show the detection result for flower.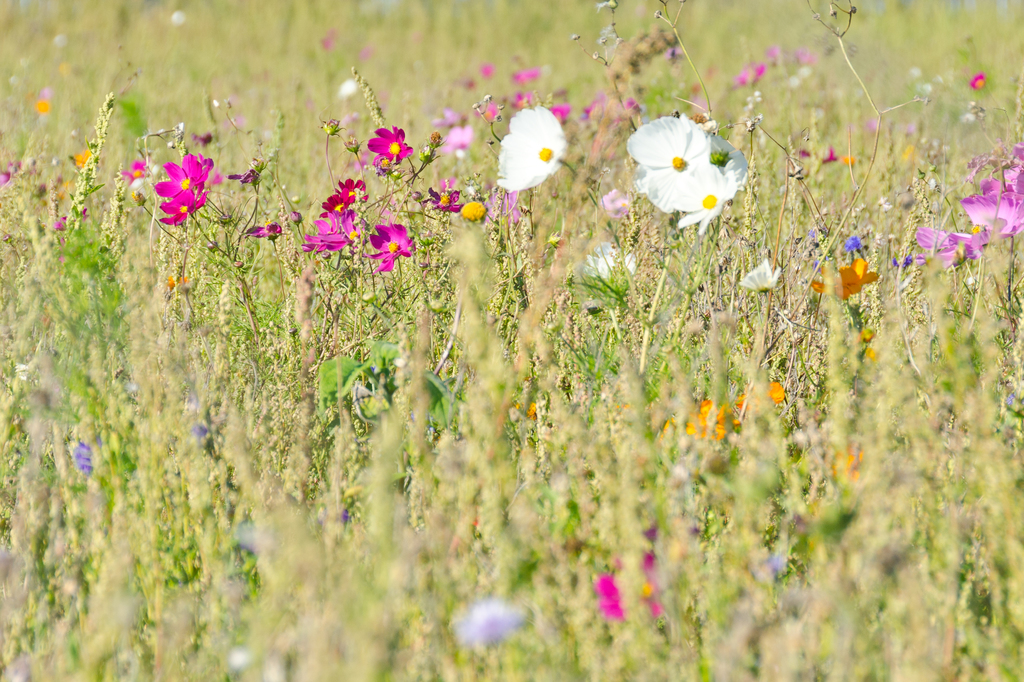
region(435, 104, 474, 158).
